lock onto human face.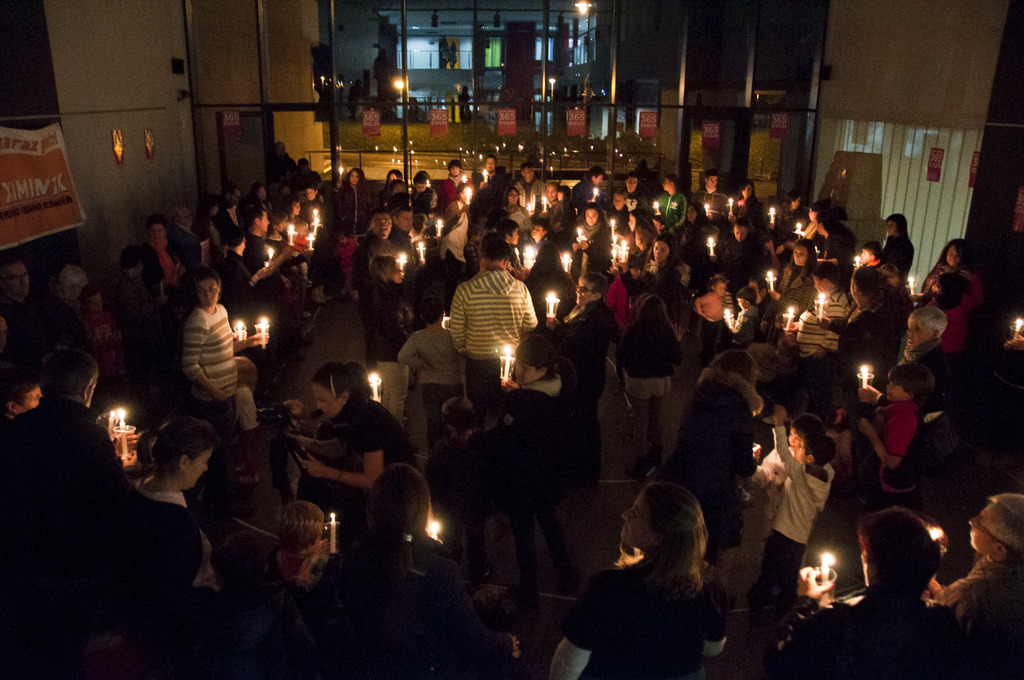
Locked: region(627, 177, 639, 195).
